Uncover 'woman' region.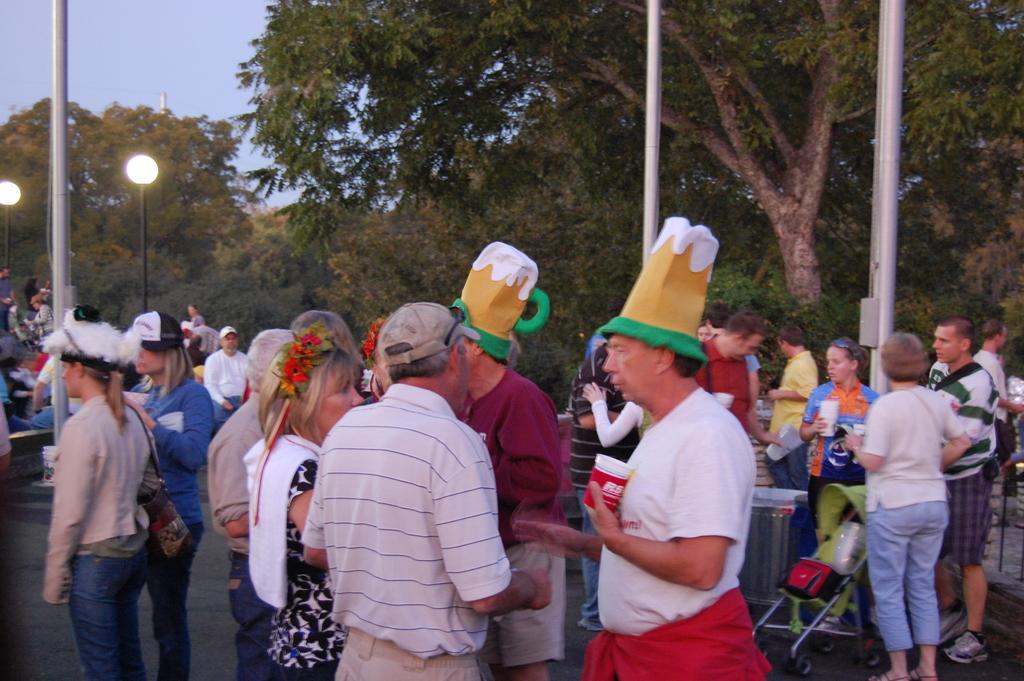
Uncovered: select_region(123, 303, 224, 680).
